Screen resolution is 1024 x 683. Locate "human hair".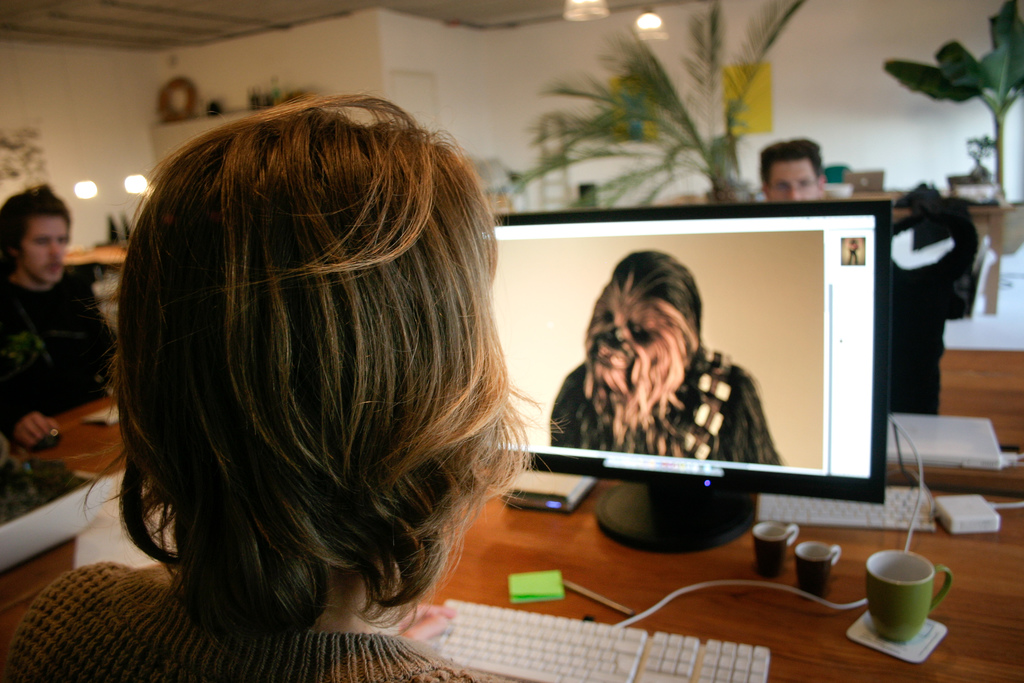
x1=588 y1=249 x2=707 y2=446.
